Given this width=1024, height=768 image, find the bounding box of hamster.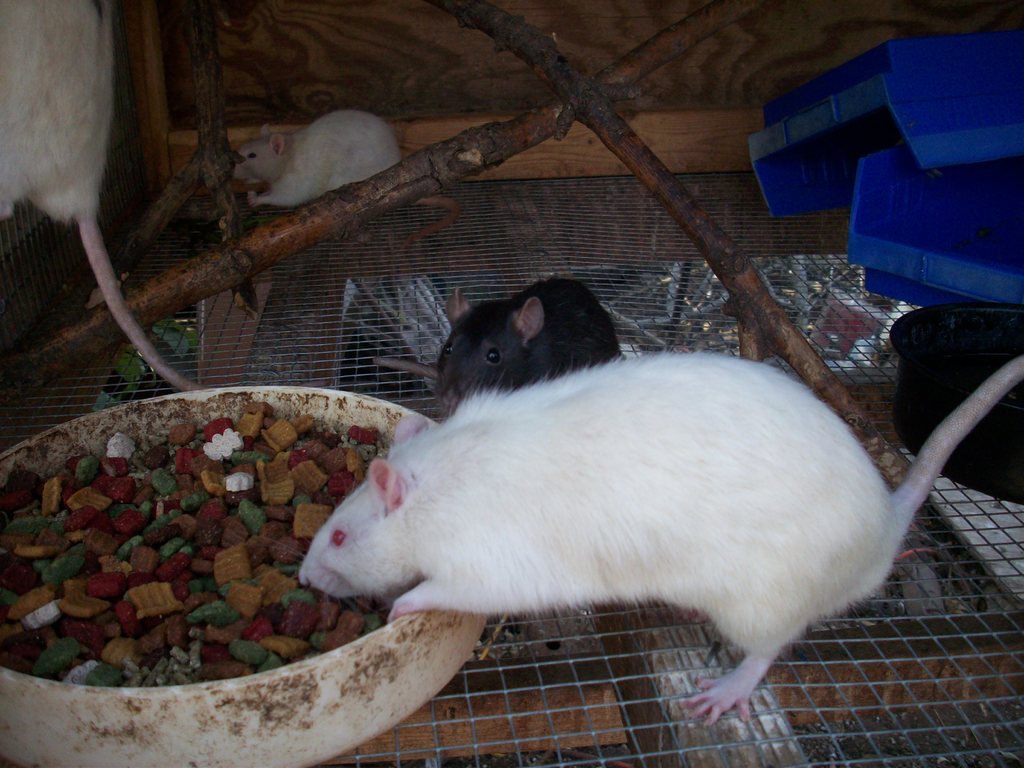
<bbox>372, 280, 627, 410</bbox>.
